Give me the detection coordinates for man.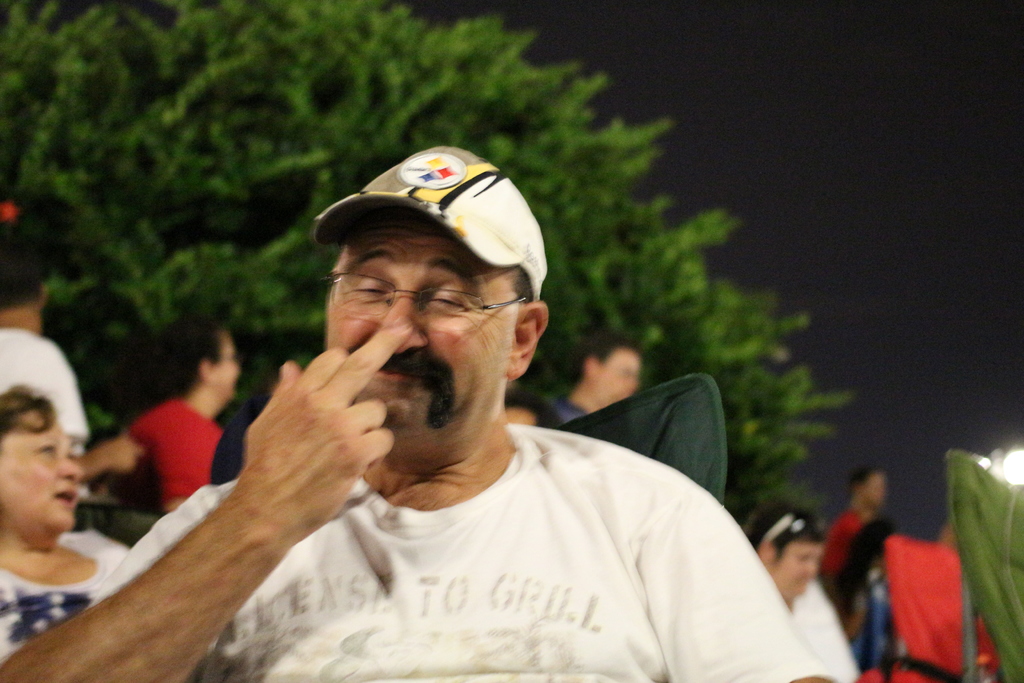
left=81, top=317, right=243, bottom=511.
